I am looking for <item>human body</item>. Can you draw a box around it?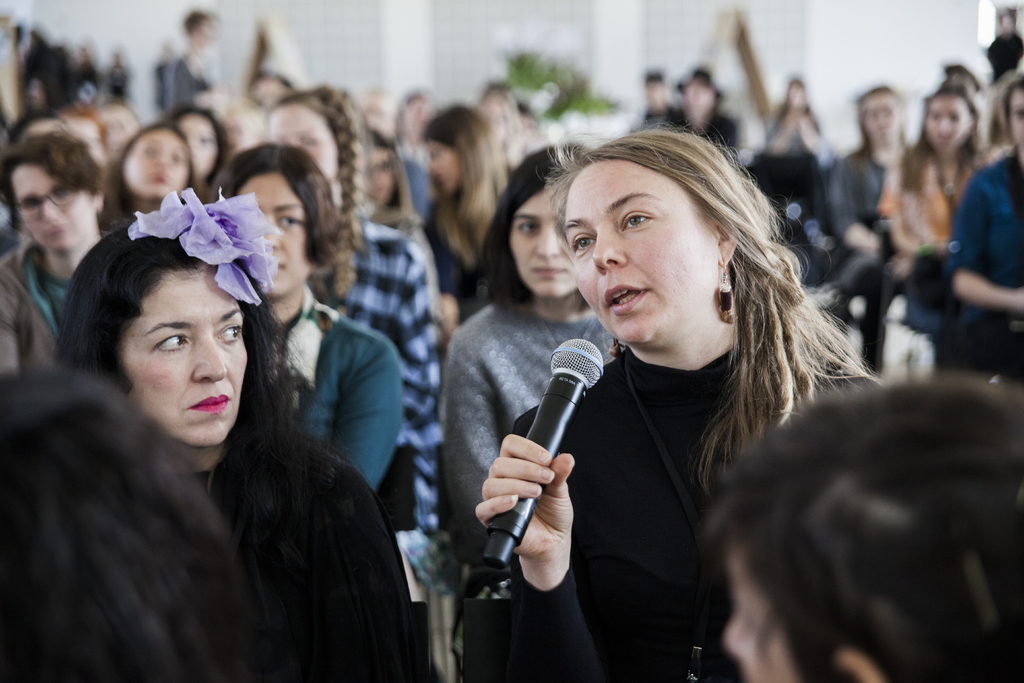
Sure, the bounding box is {"x1": 104, "y1": 120, "x2": 193, "y2": 224}.
